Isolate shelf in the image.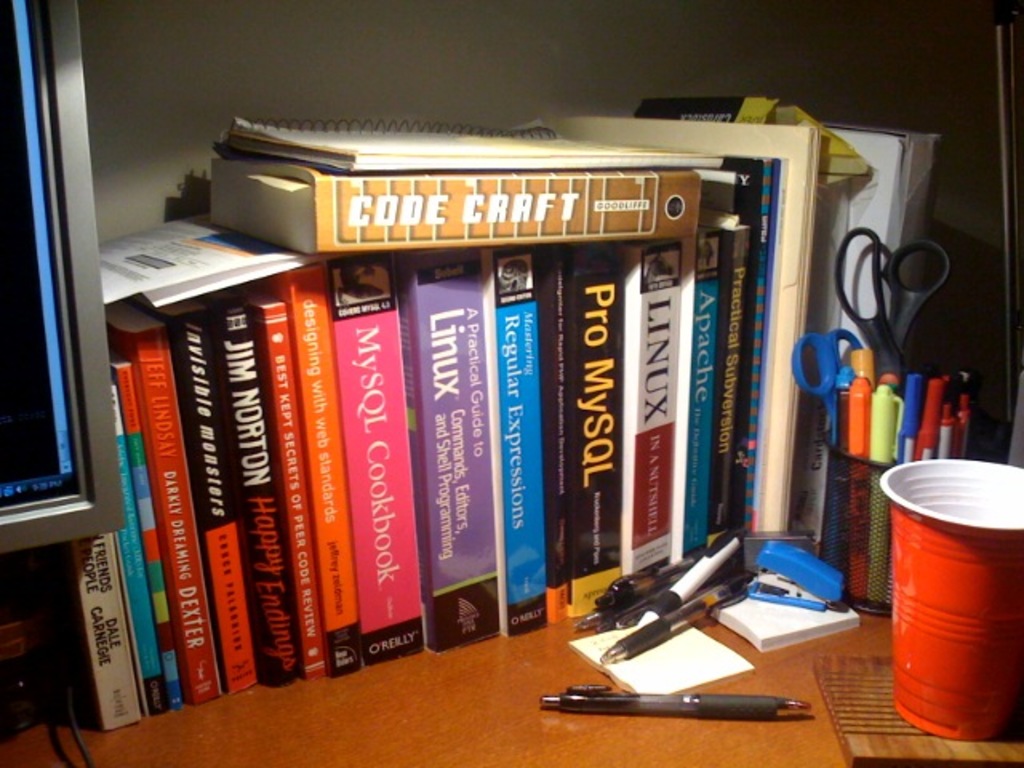
Isolated region: {"left": 16, "top": 72, "right": 960, "bottom": 762}.
